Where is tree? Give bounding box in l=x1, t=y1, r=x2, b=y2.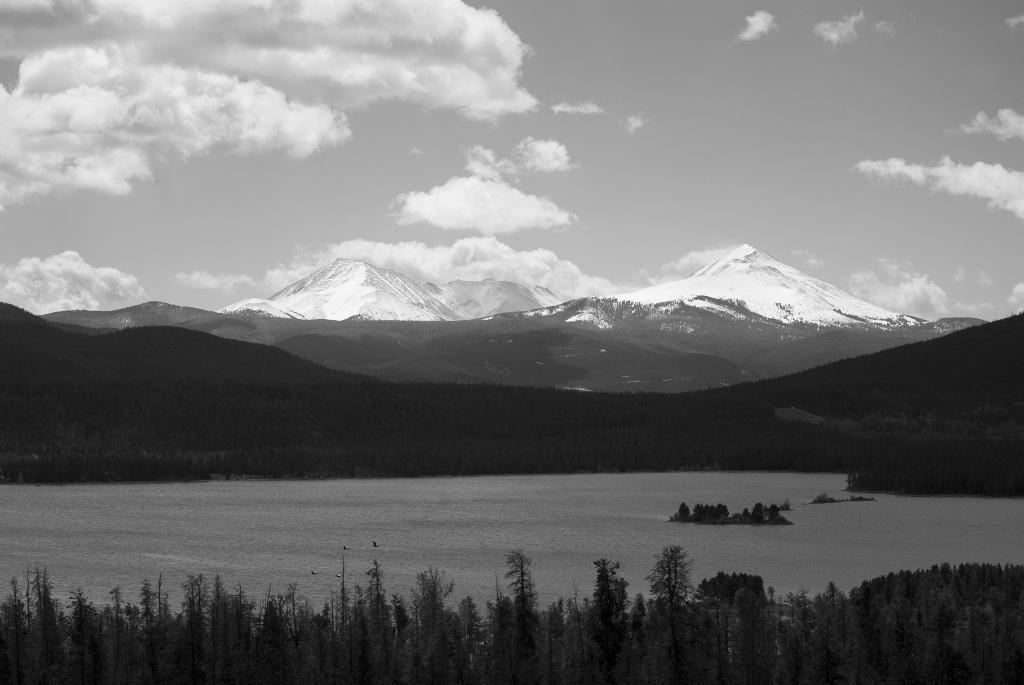
l=640, t=537, r=692, b=684.
